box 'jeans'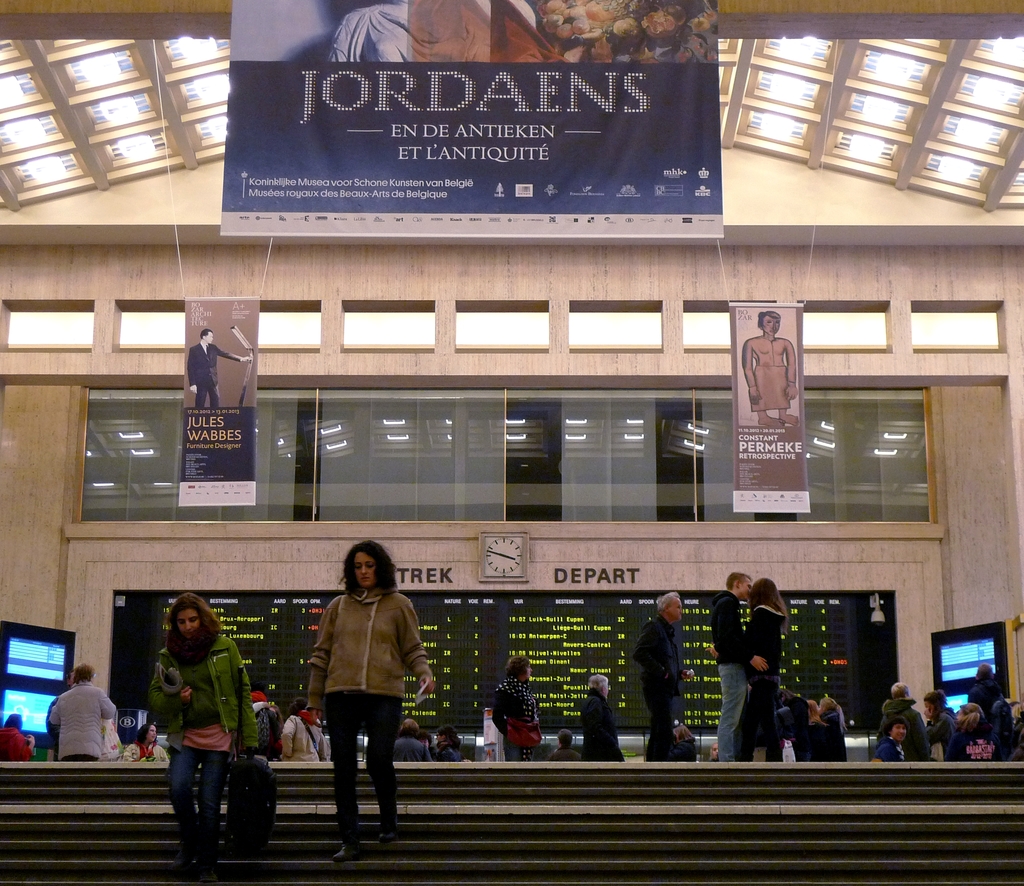
locate(712, 666, 742, 757)
